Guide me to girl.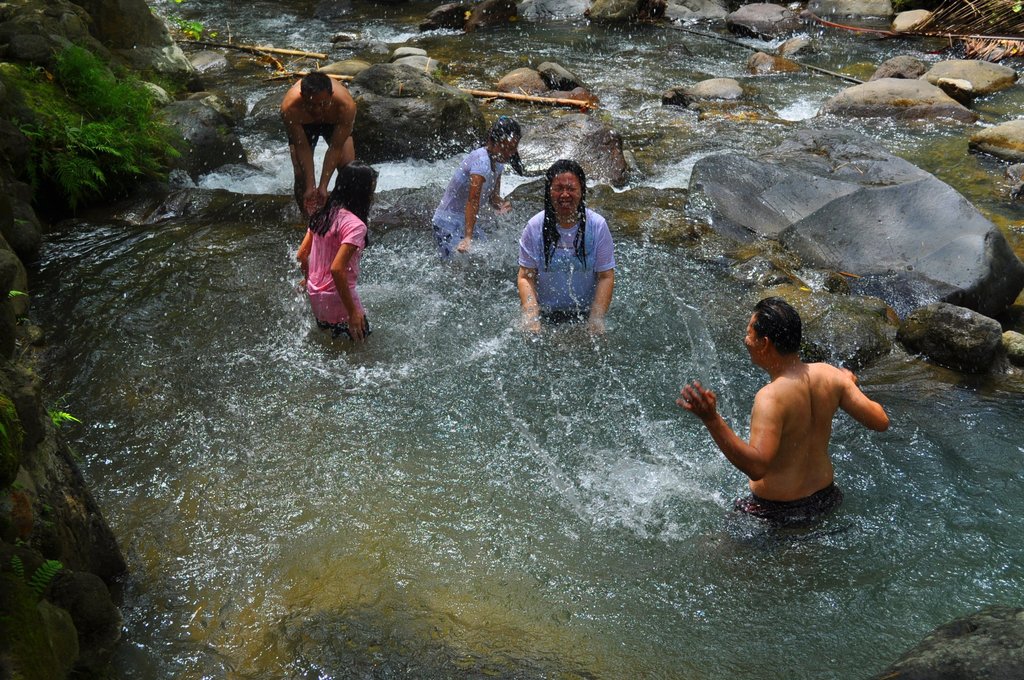
Guidance: bbox=[292, 159, 372, 348].
